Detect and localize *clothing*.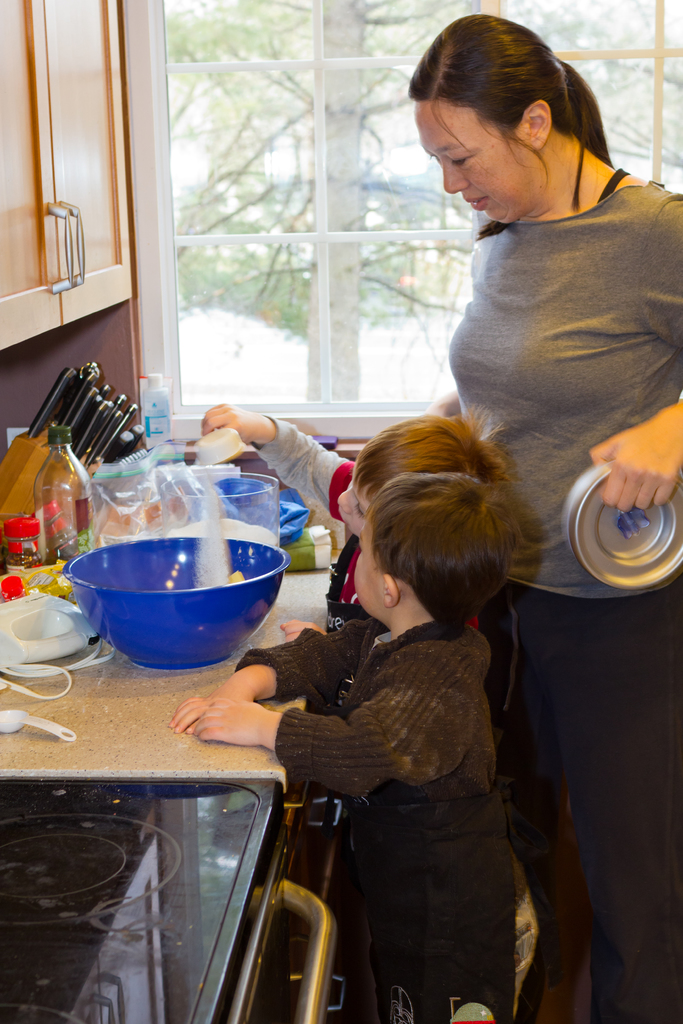
Localized at bbox=[433, 166, 682, 1023].
